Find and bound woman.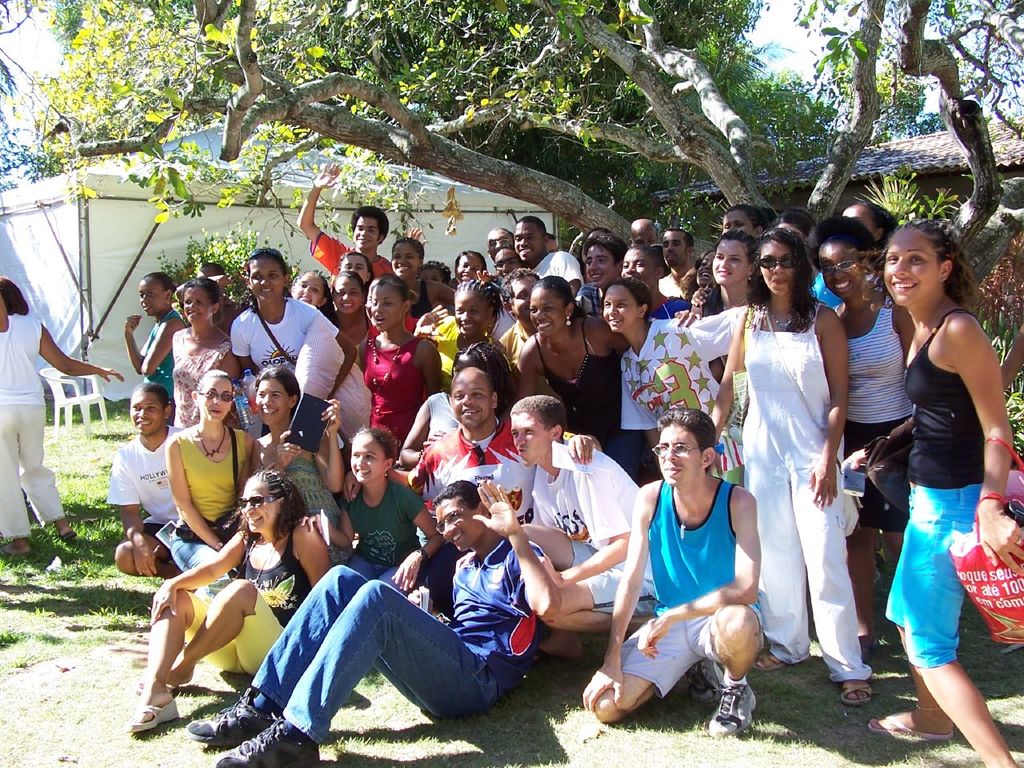
Bound: <bbox>0, 275, 126, 559</bbox>.
